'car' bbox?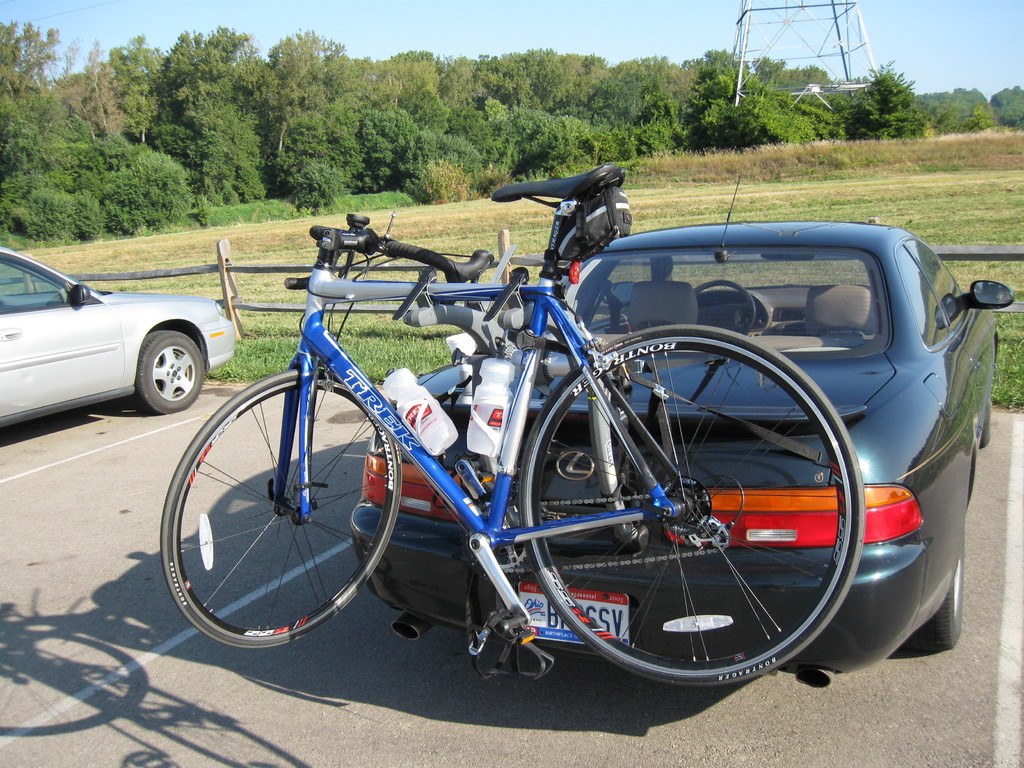
detection(350, 175, 1012, 686)
